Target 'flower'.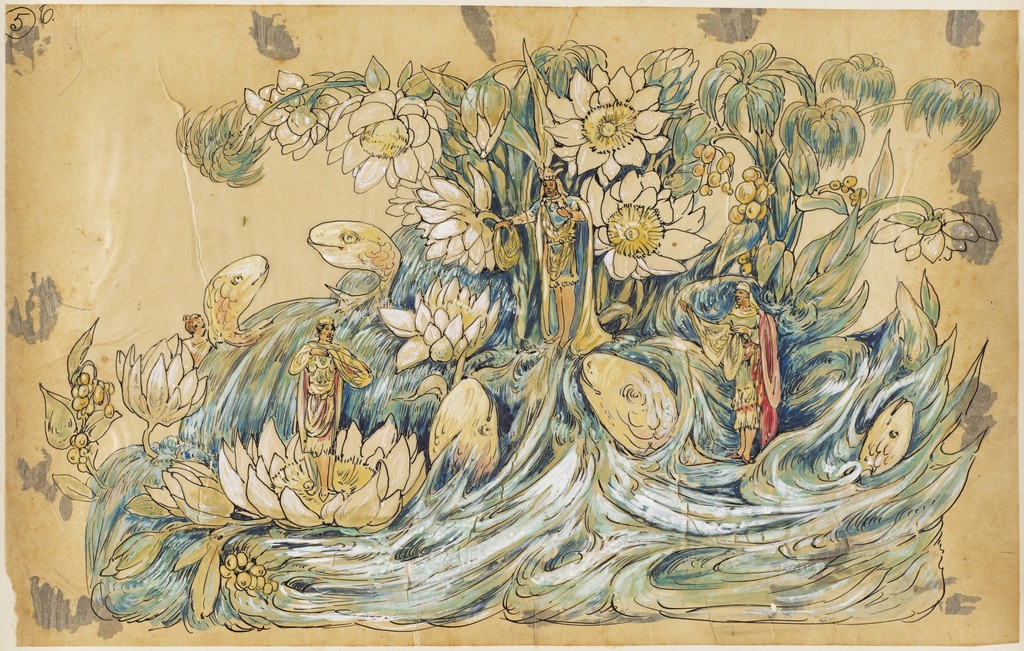
Target region: 547 65 668 181.
